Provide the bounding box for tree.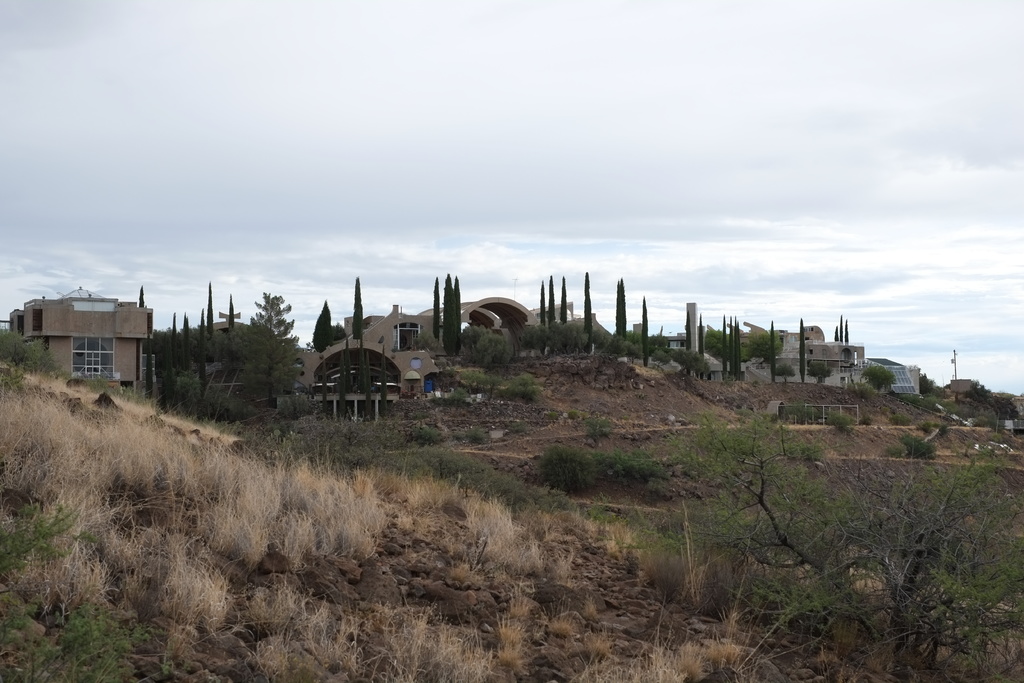
bbox(639, 298, 650, 366).
